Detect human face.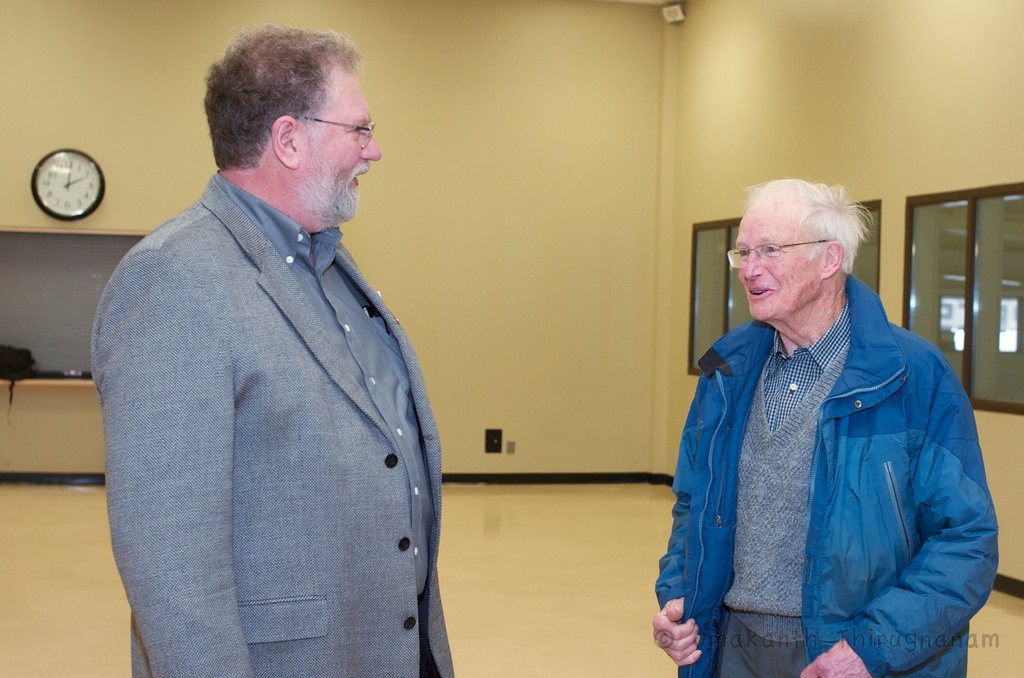
Detected at crop(740, 199, 819, 320).
